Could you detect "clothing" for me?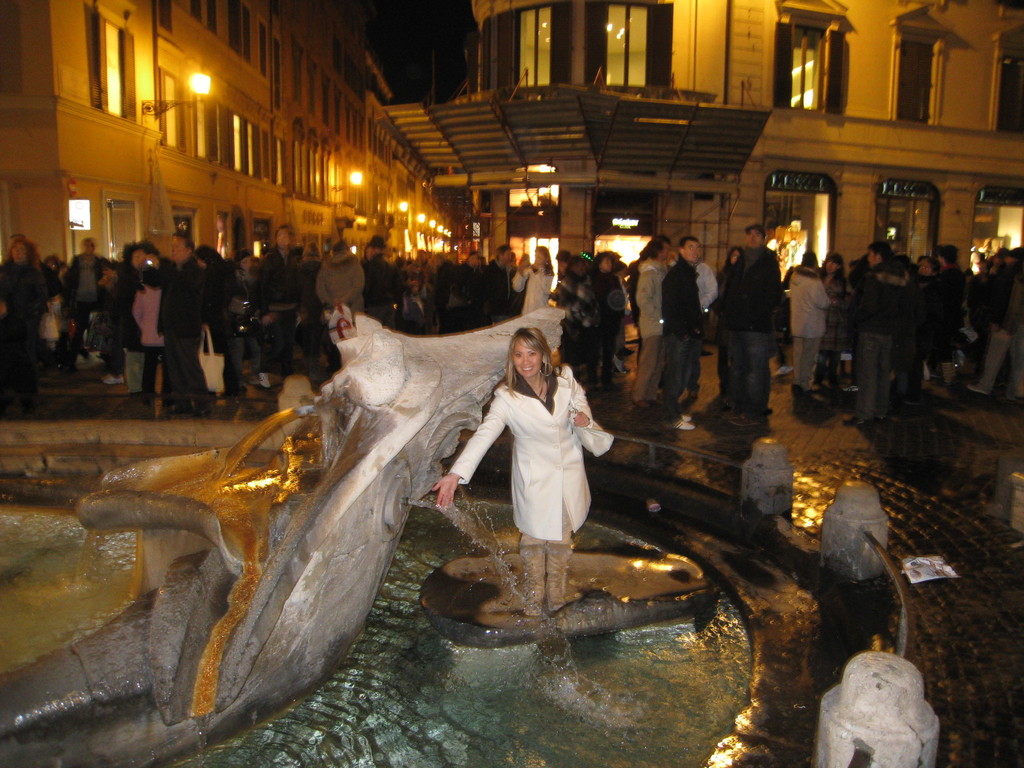
Detection result: x1=653, y1=260, x2=705, y2=410.
